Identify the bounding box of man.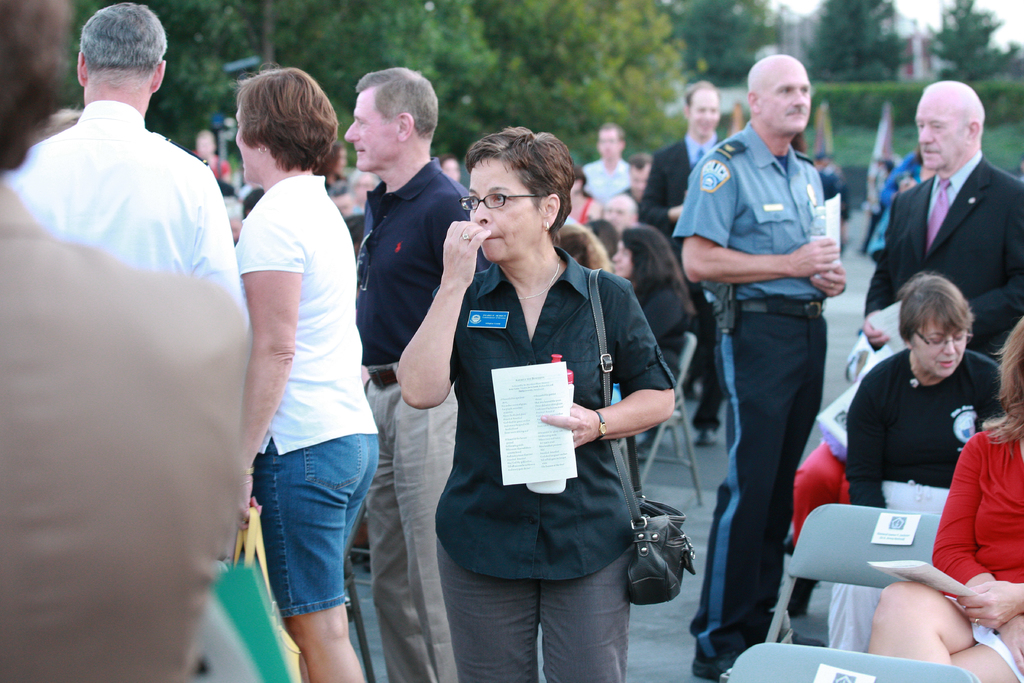
x1=342 y1=58 x2=488 y2=682.
